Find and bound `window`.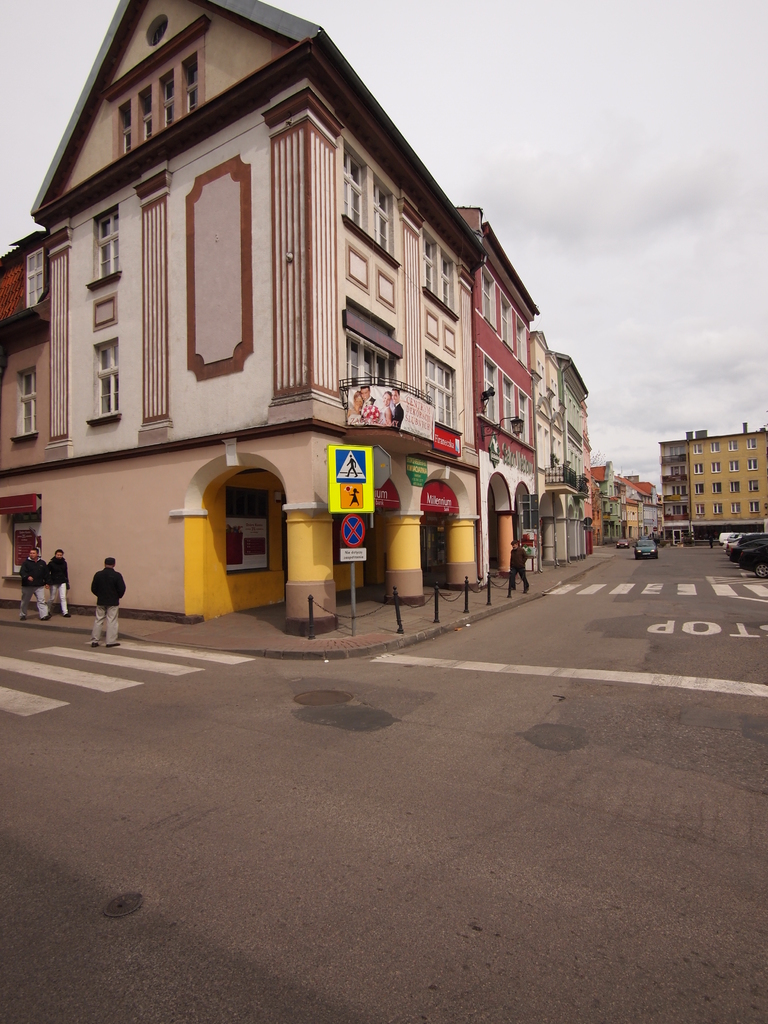
Bound: [339,159,363,228].
